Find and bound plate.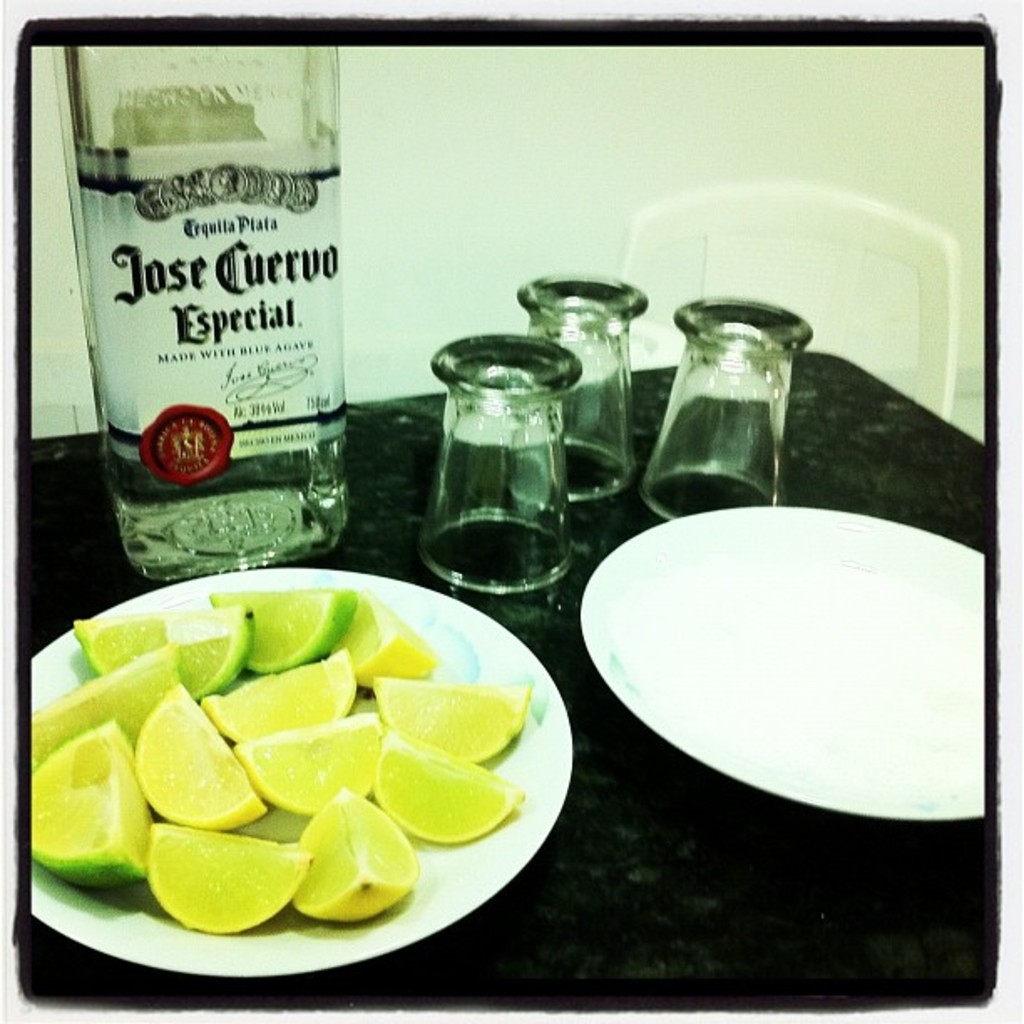
Bound: <region>25, 569, 577, 986</region>.
